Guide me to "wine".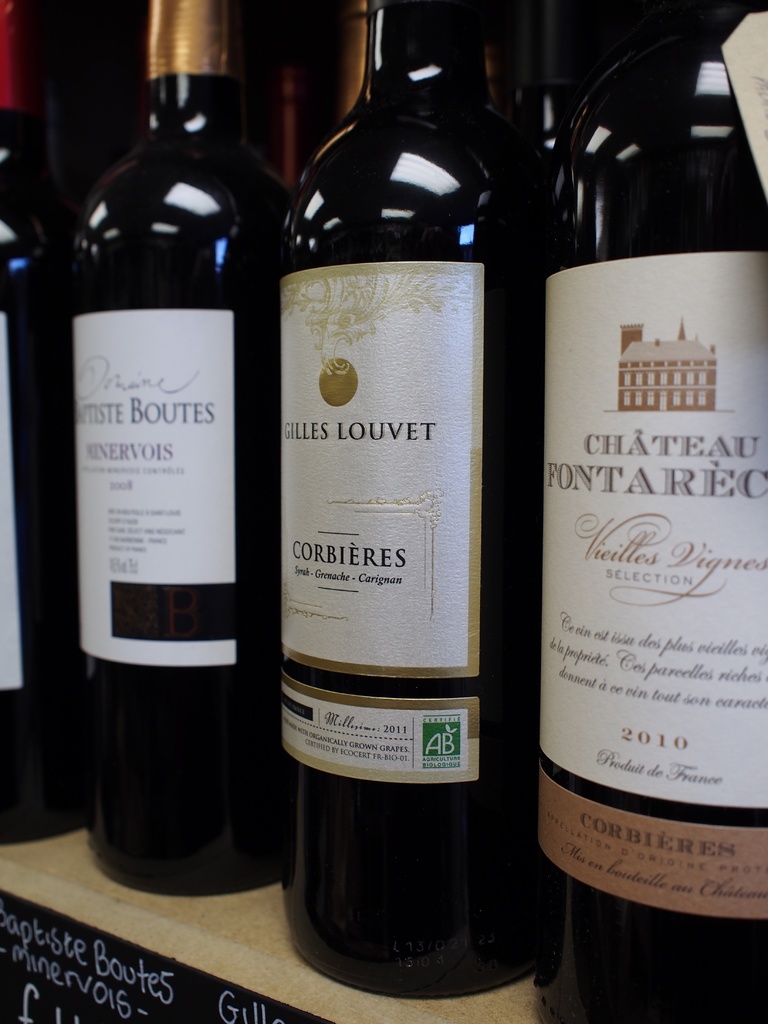
Guidance: [51, 0, 278, 817].
